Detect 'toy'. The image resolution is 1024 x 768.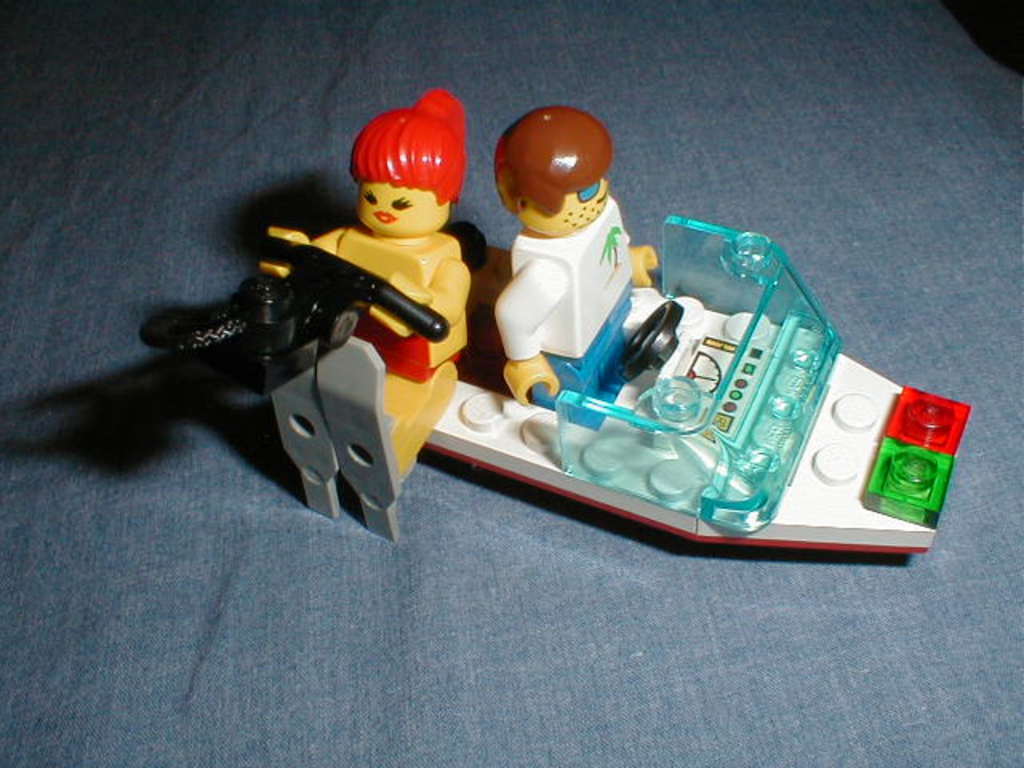
bbox(261, 93, 493, 454).
